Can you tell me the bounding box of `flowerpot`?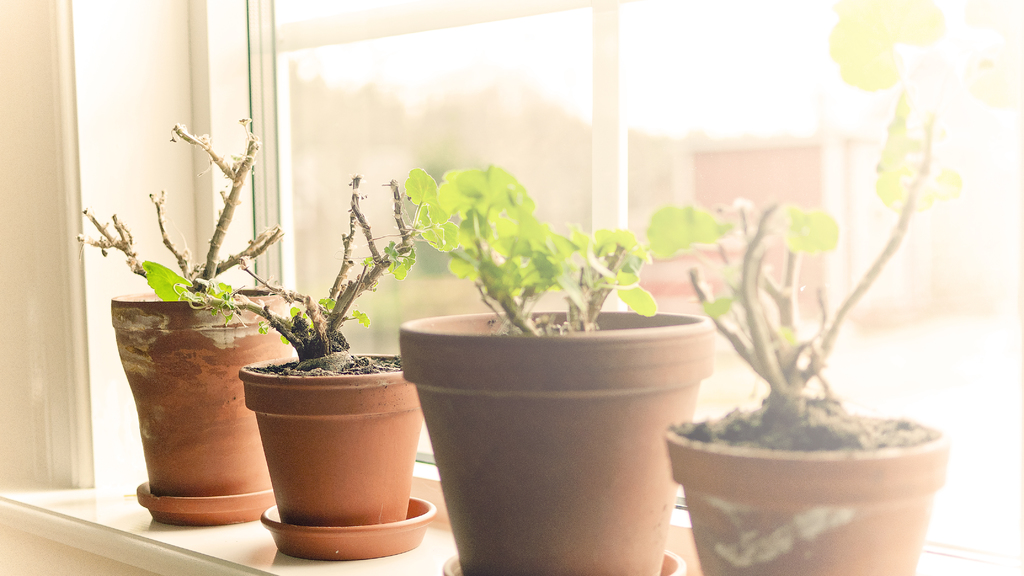
[left=239, top=346, right=425, bottom=529].
